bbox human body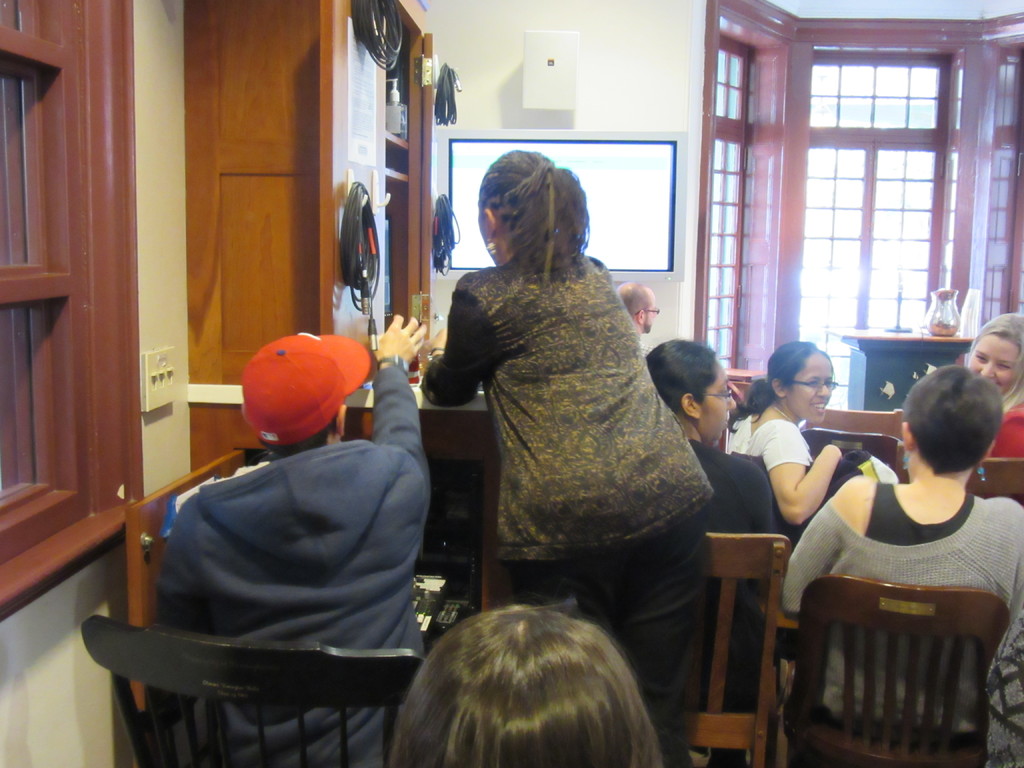
pyautogui.locateOnScreen(640, 324, 755, 735)
